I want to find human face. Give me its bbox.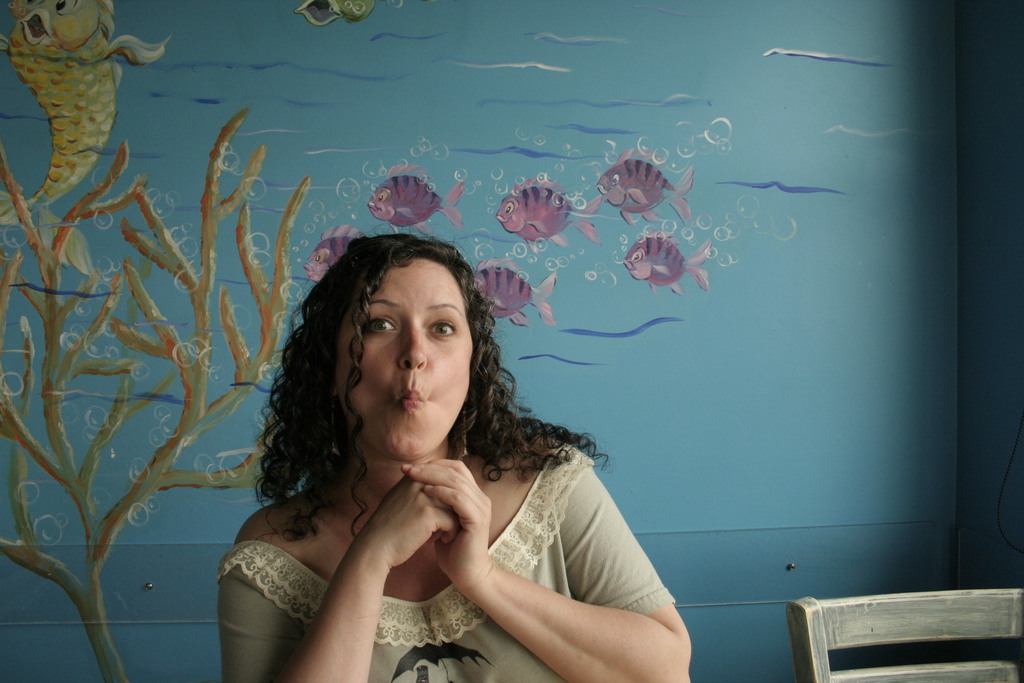
pyautogui.locateOnScreen(335, 258, 474, 458).
